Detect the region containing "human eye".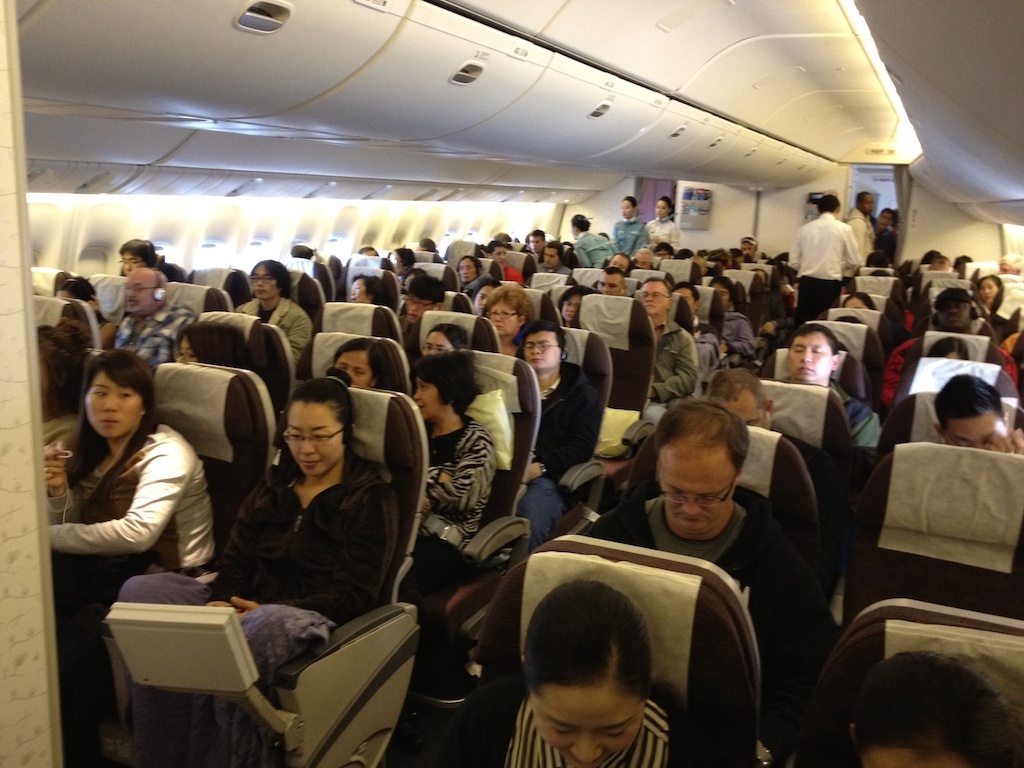
x1=539, y1=339, x2=548, y2=350.
